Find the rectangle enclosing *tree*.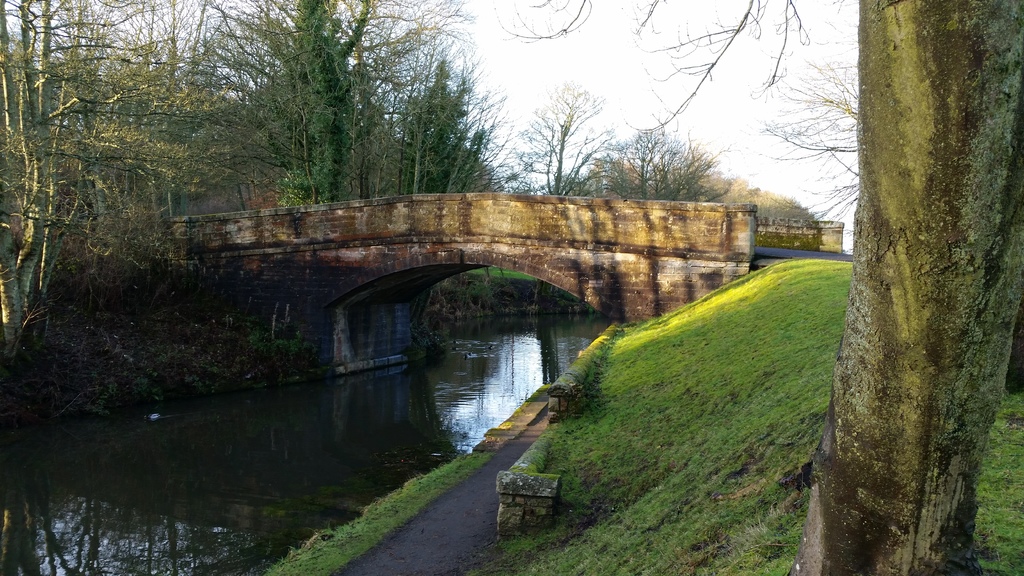
bbox(339, 0, 478, 193).
